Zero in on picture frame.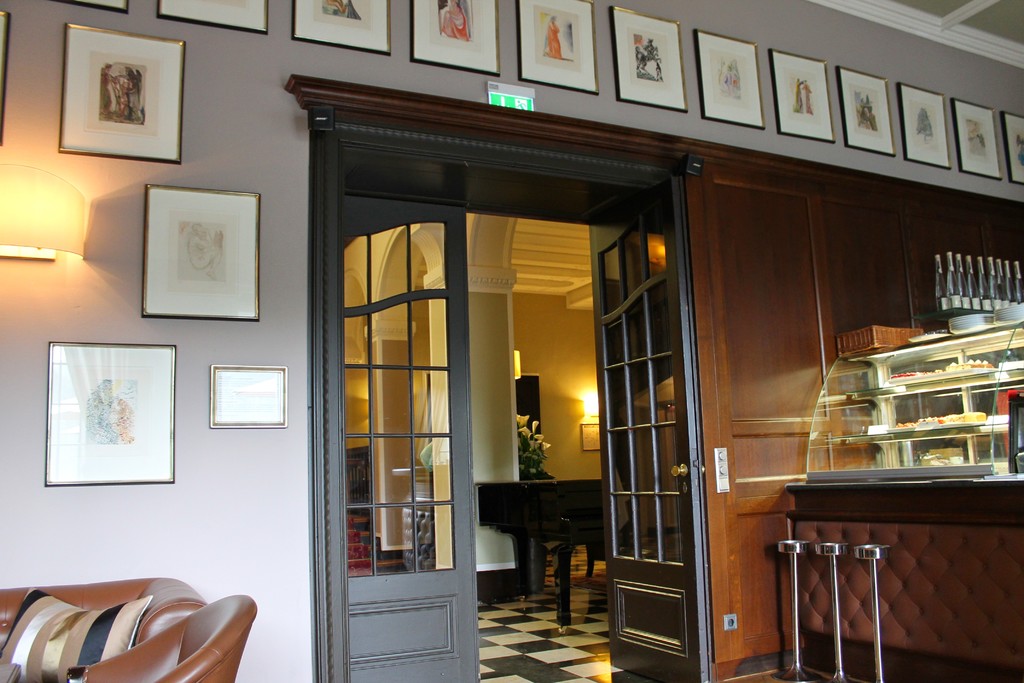
Zeroed in: [x1=611, y1=5, x2=687, y2=109].
